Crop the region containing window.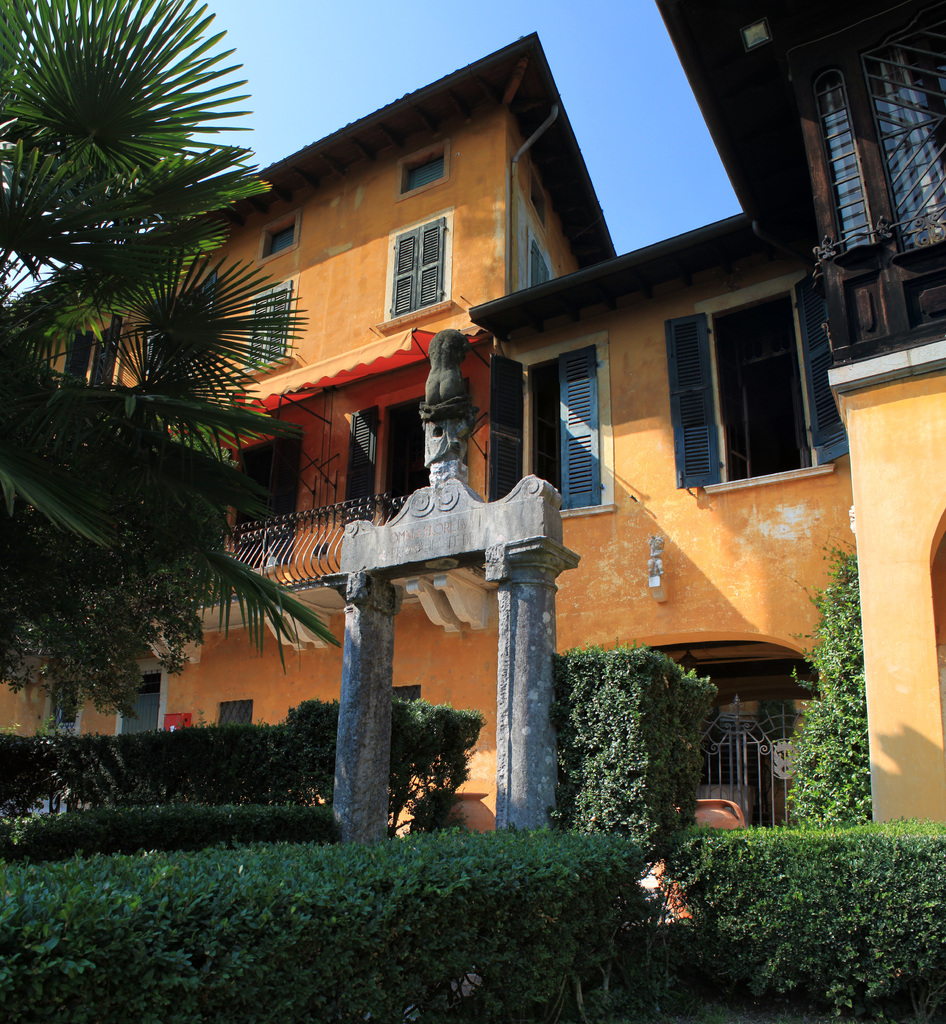
Crop region: 390, 216, 452, 319.
